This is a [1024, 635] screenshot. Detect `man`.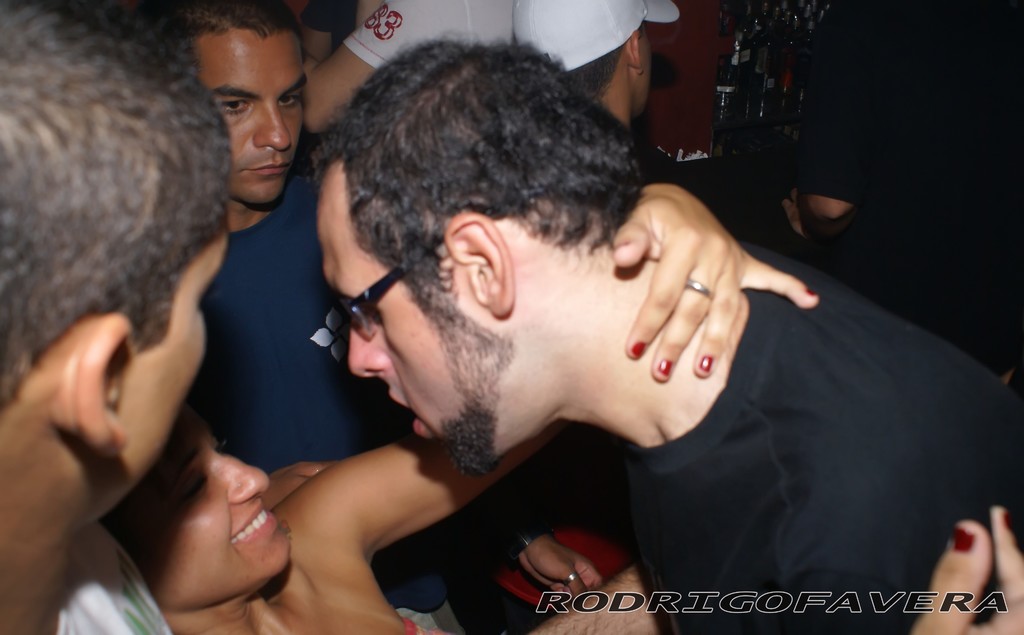
pyautogui.locateOnScreen(0, 0, 240, 634).
